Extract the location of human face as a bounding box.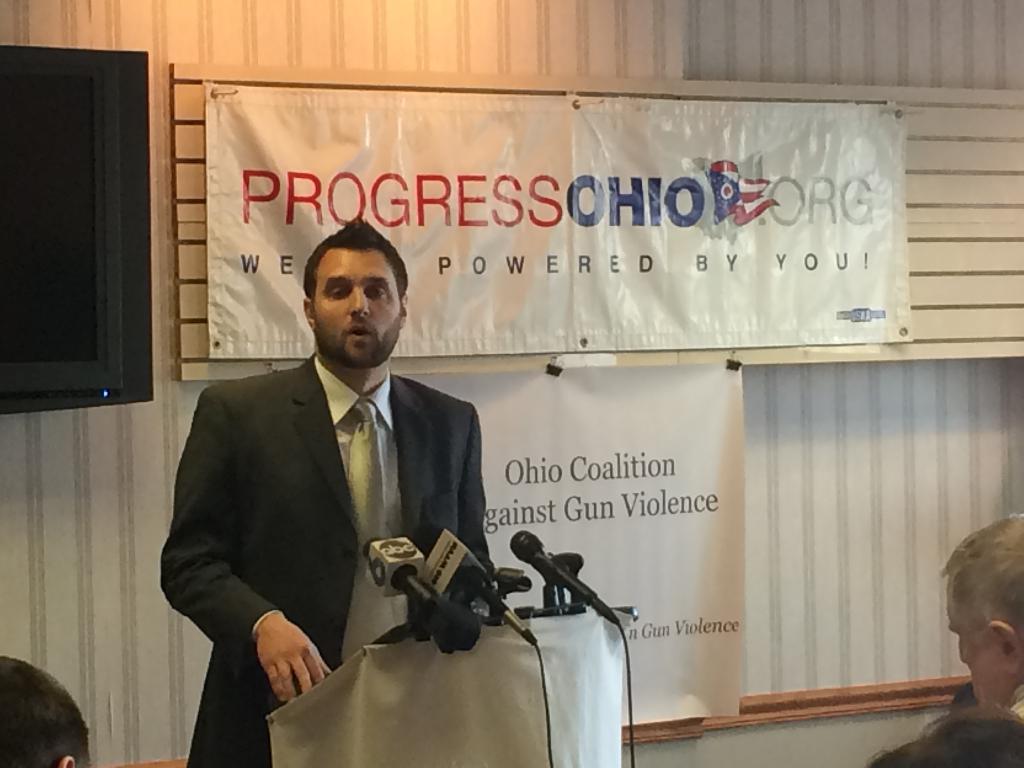
detection(310, 246, 406, 364).
